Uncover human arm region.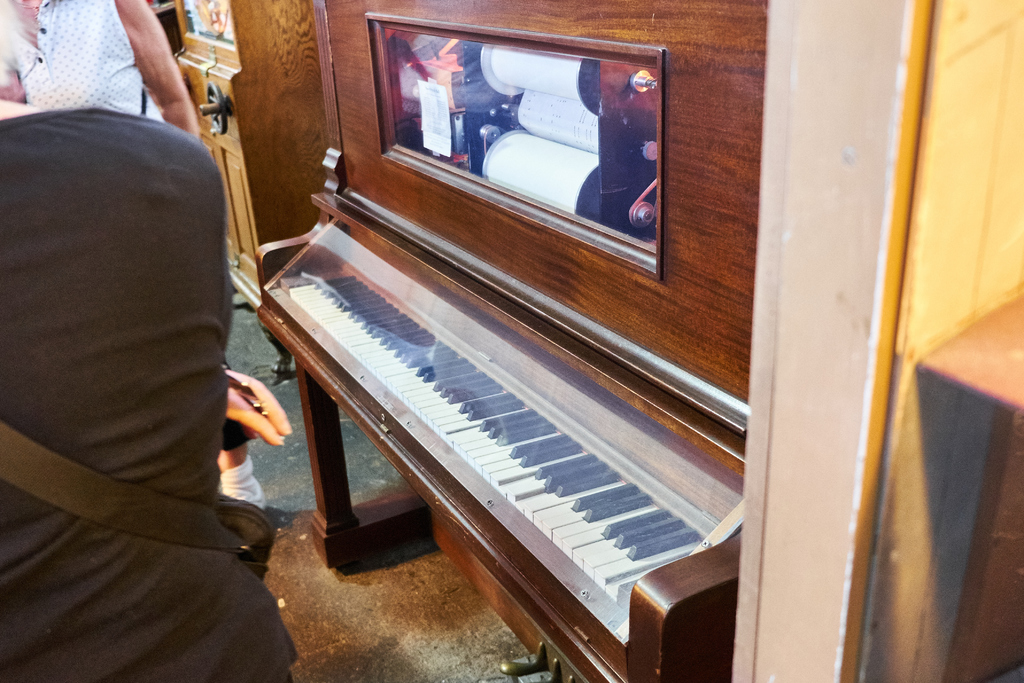
Uncovered: (116, 0, 198, 145).
